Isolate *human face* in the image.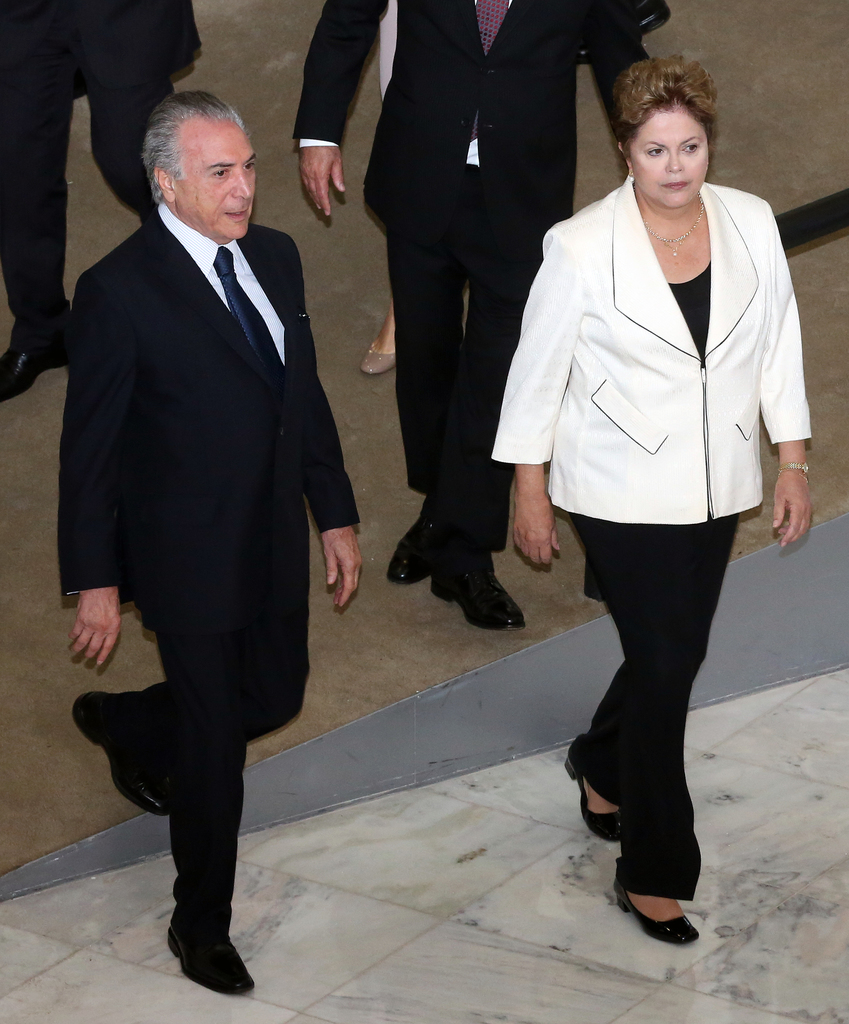
Isolated region: <region>177, 113, 256, 239</region>.
